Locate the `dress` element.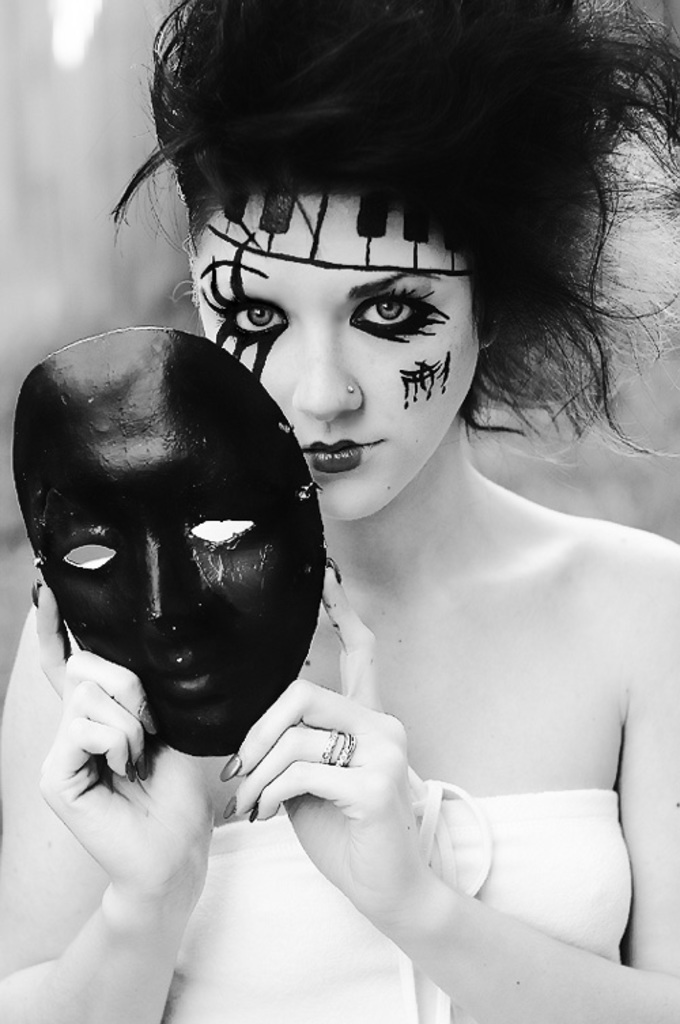
Element bbox: {"x1": 170, "y1": 781, "x2": 645, "y2": 1023}.
